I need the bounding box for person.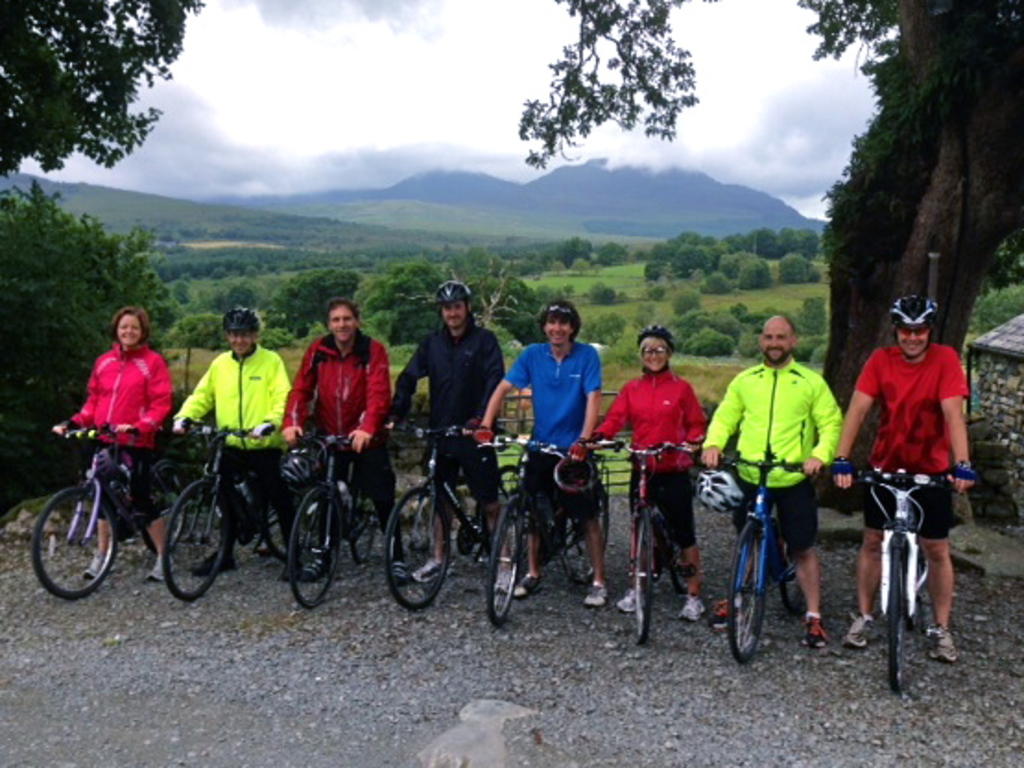
Here it is: [279, 295, 410, 582].
